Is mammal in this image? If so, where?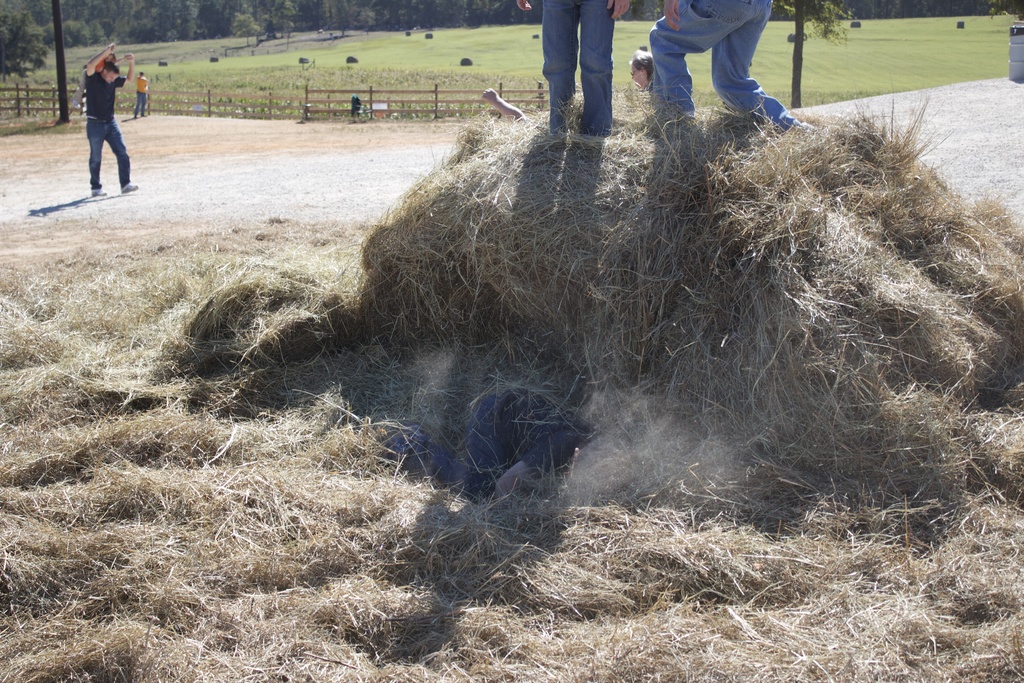
Yes, at <bbox>138, 70, 148, 116</bbox>.
